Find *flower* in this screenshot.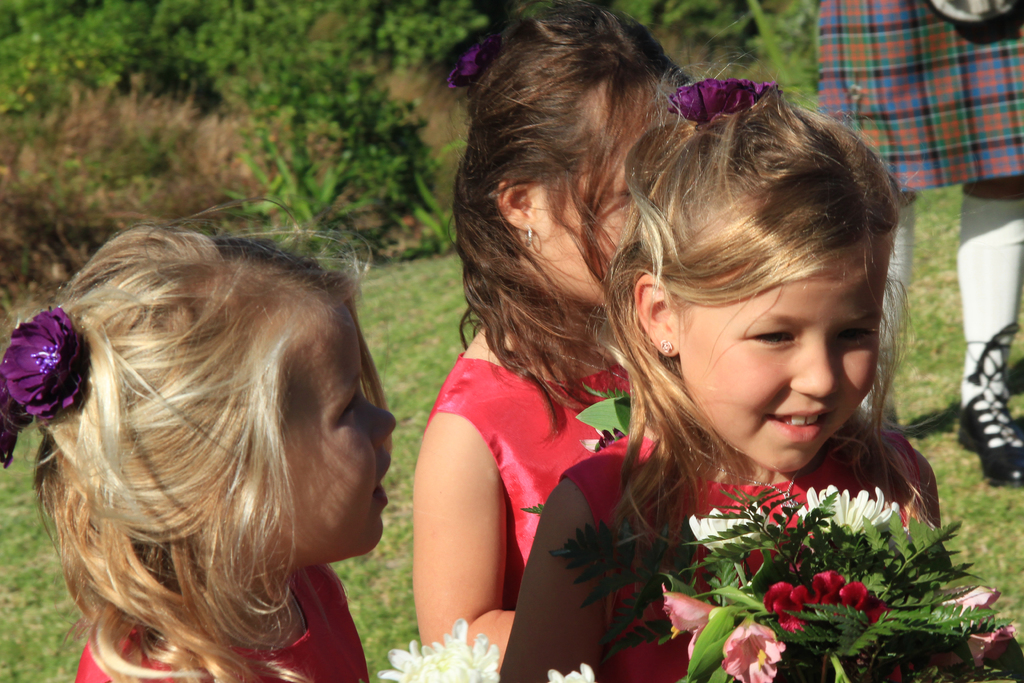
The bounding box for *flower* is <box>659,592,717,670</box>.
